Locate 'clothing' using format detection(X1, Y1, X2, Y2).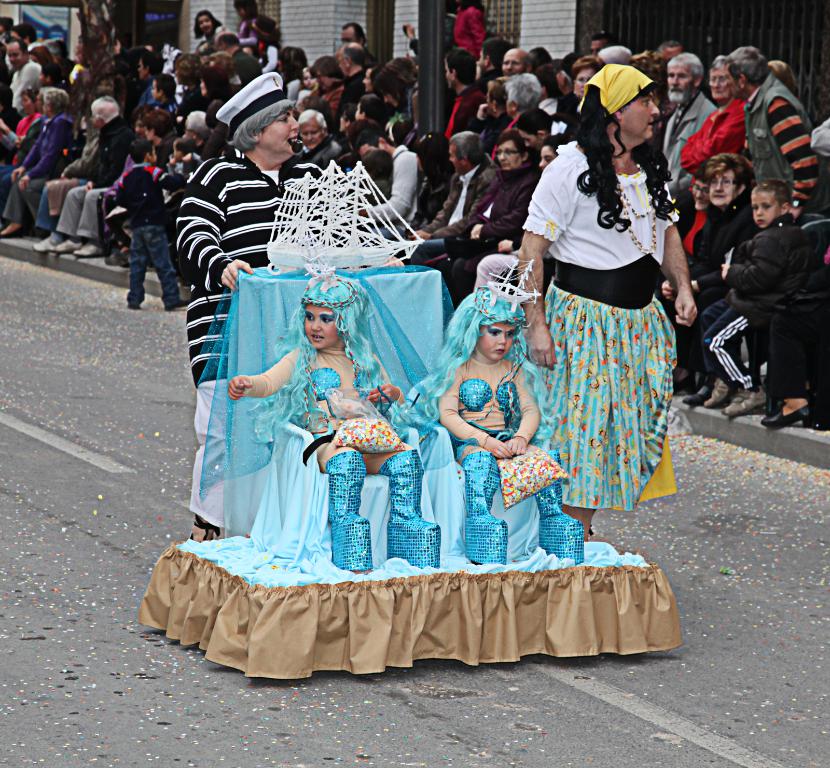
detection(175, 152, 334, 524).
